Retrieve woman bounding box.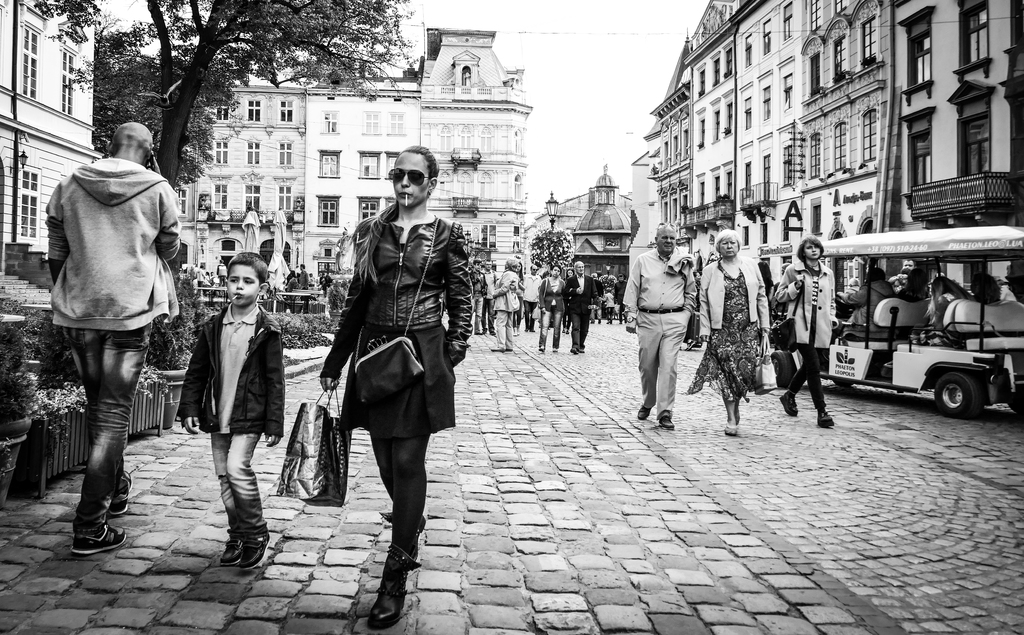
Bounding box: locate(535, 265, 563, 350).
